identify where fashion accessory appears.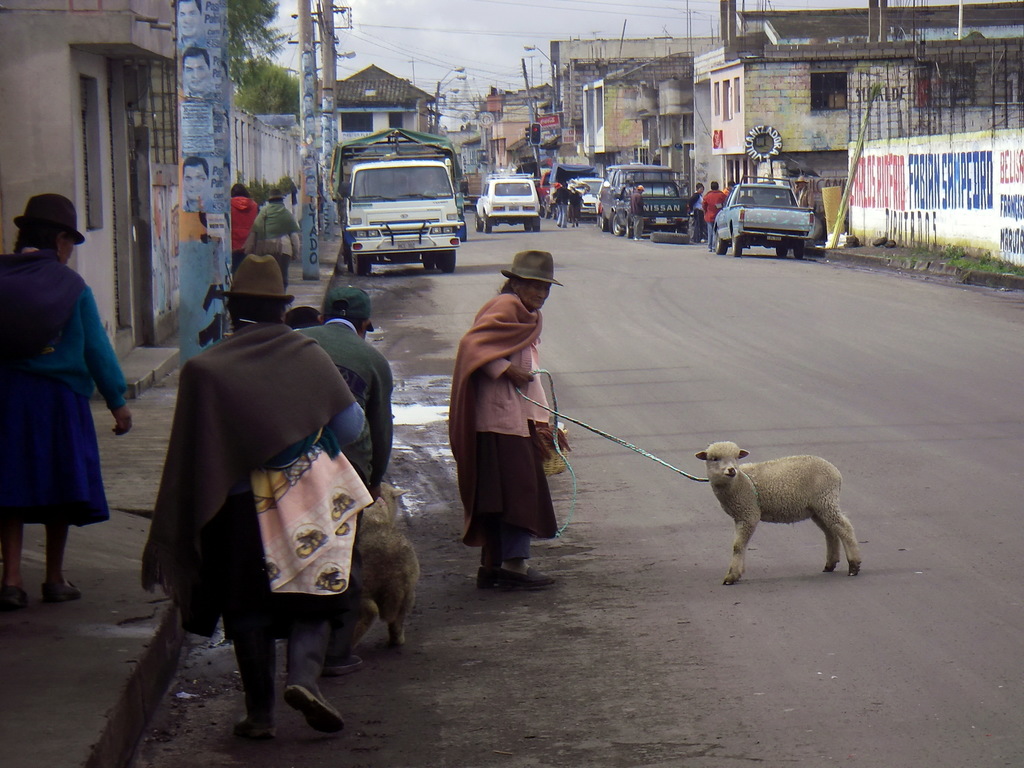
Appears at 269,191,289,202.
